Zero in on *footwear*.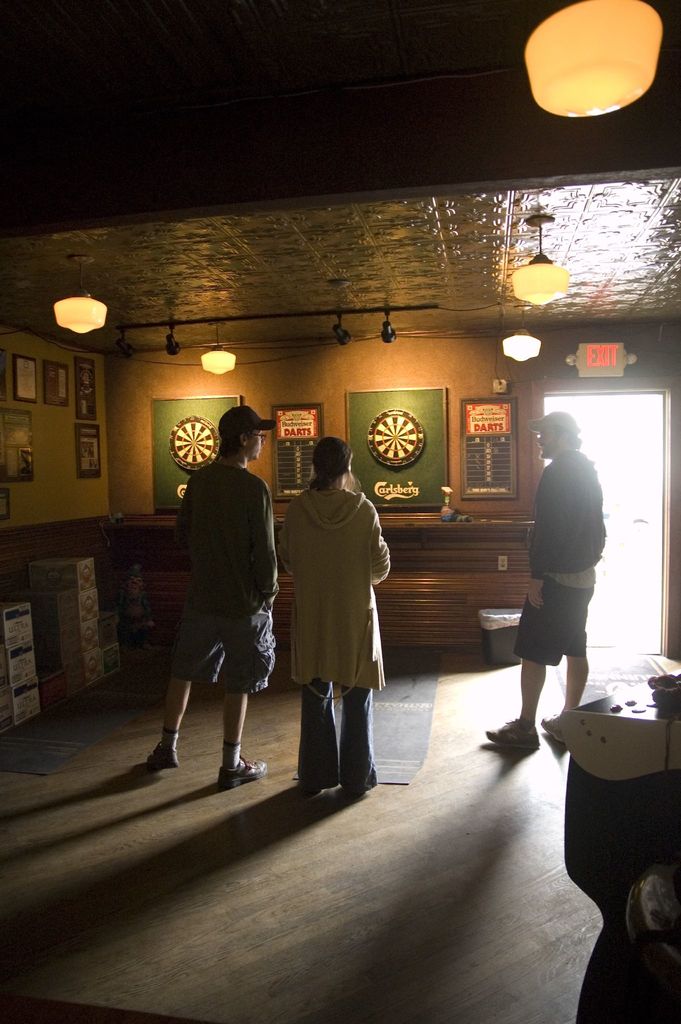
Zeroed in: <box>195,737,263,808</box>.
